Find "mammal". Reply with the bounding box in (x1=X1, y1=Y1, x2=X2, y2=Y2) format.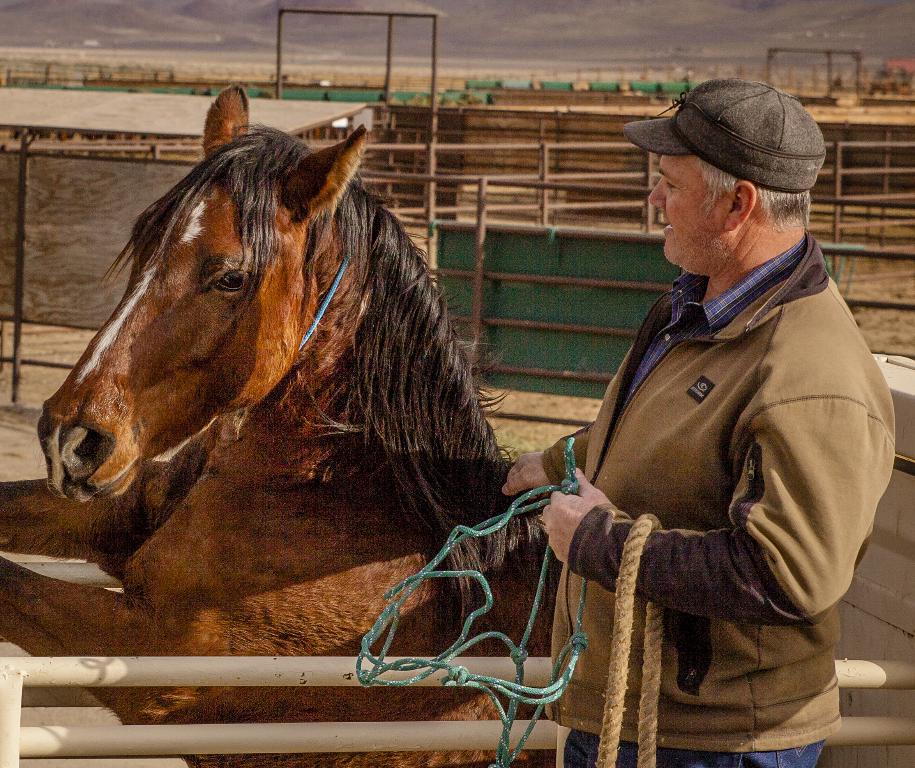
(x1=500, y1=79, x2=897, y2=767).
